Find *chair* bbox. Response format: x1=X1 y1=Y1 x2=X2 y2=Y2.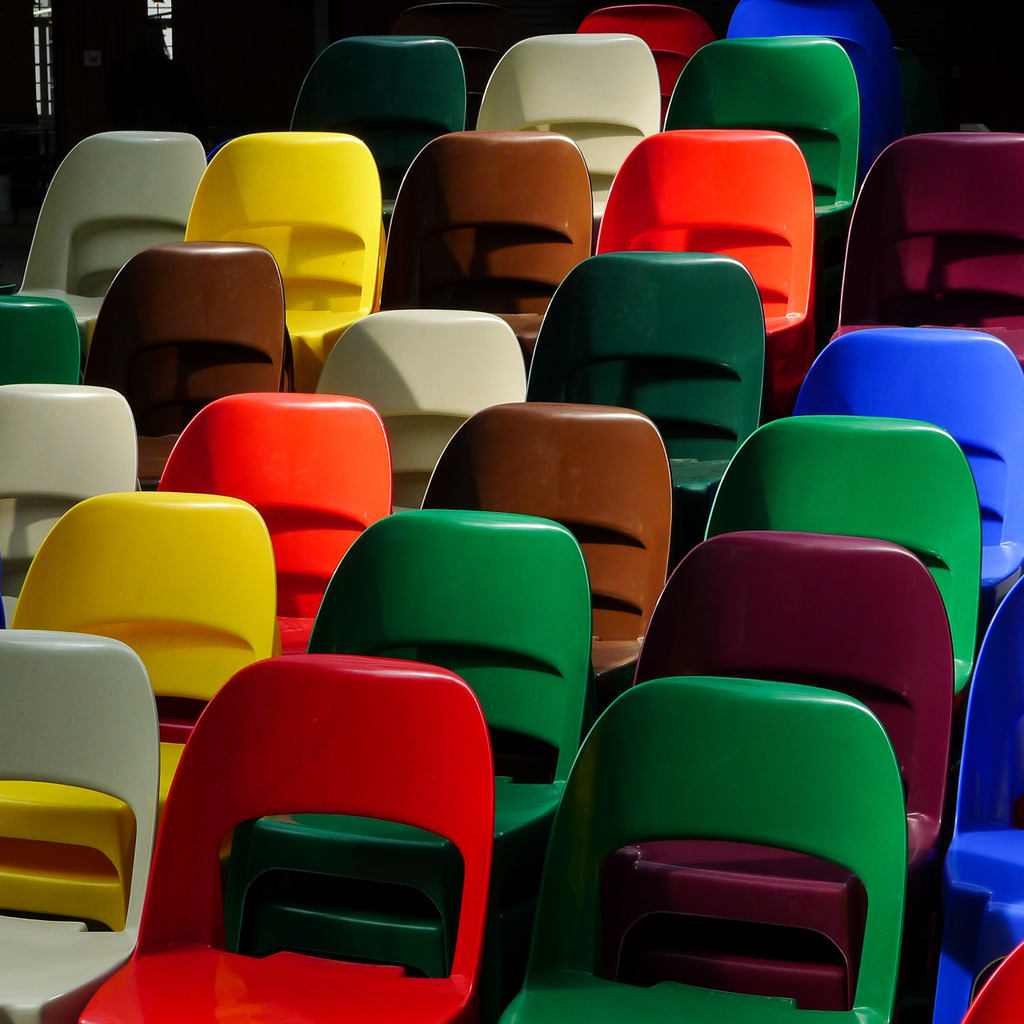
x1=311 y1=311 x2=530 y2=512.
